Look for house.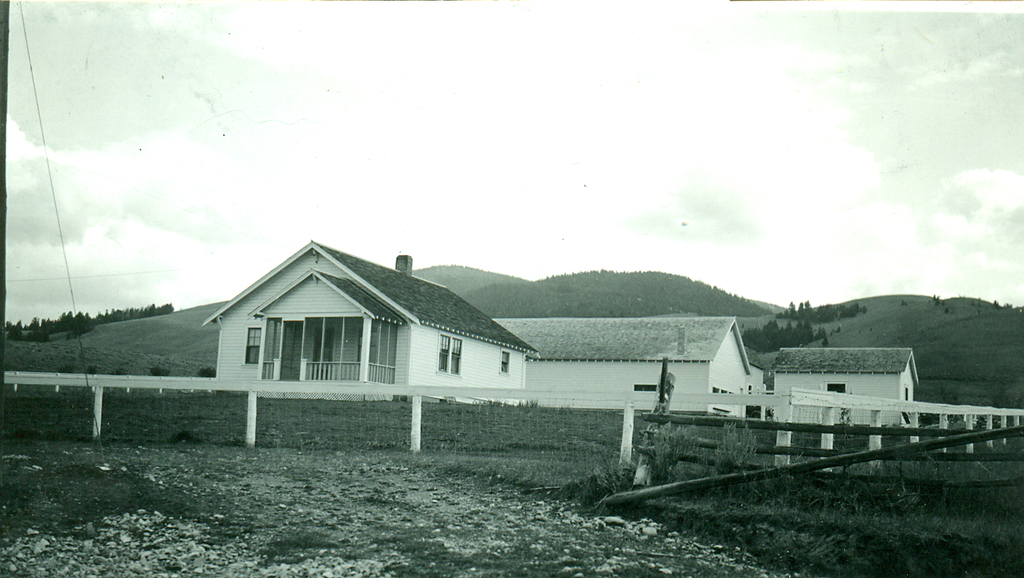
Found: left=766, top=346, right=923, bottom=427.
